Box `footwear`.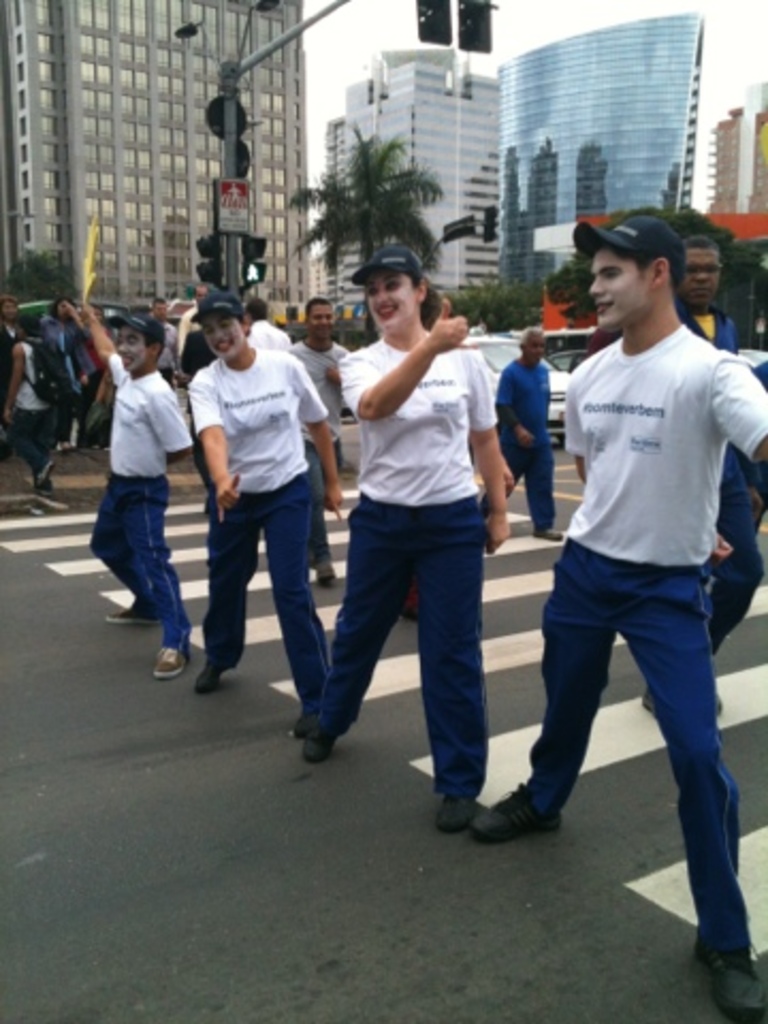
{"x1": 695, "y1": 939, "x2": 766, "y2": 1022}.
